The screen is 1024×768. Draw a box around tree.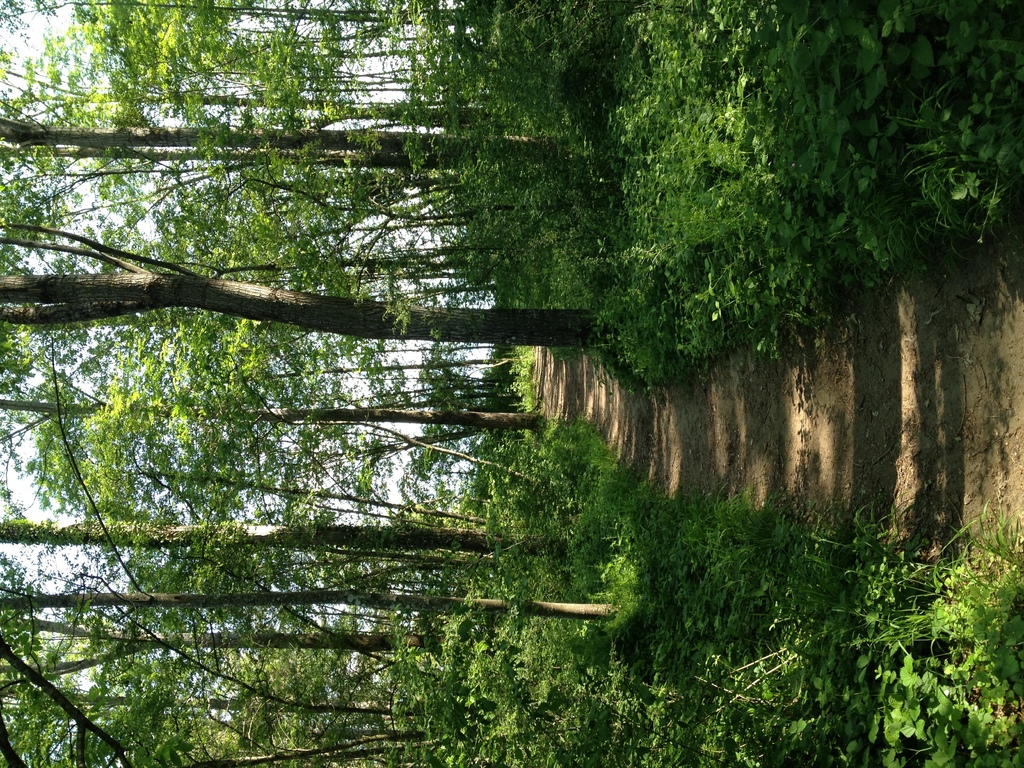
0 0 599 767.
